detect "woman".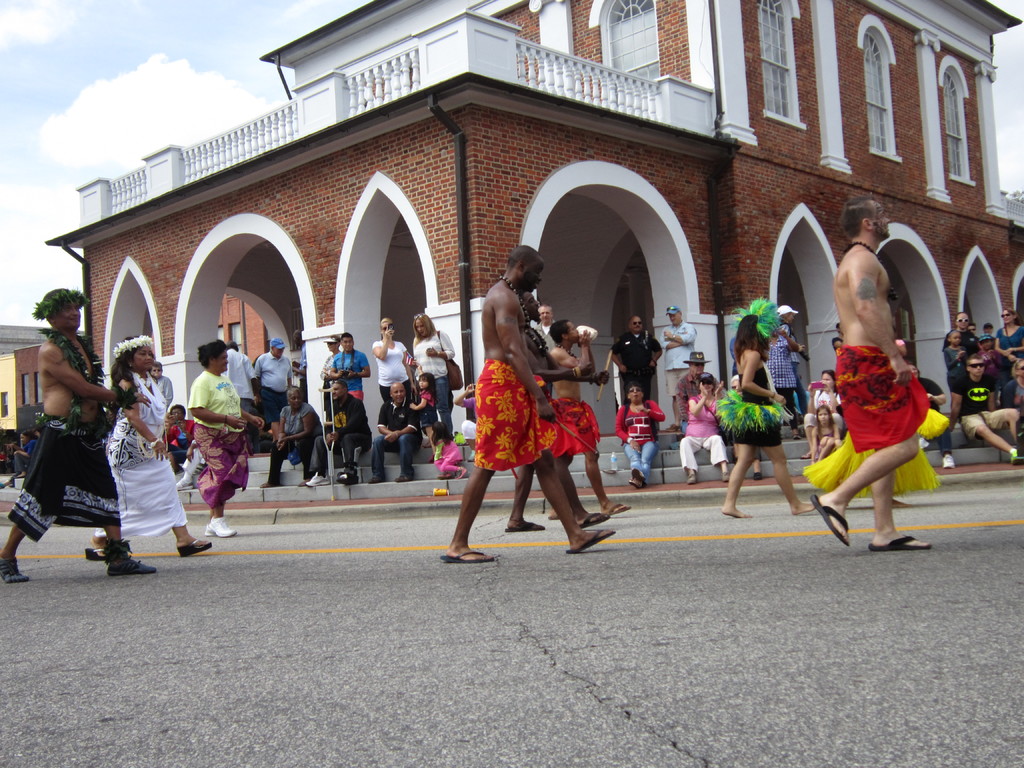
Detected at select_region(77, 336, 210, 566).
